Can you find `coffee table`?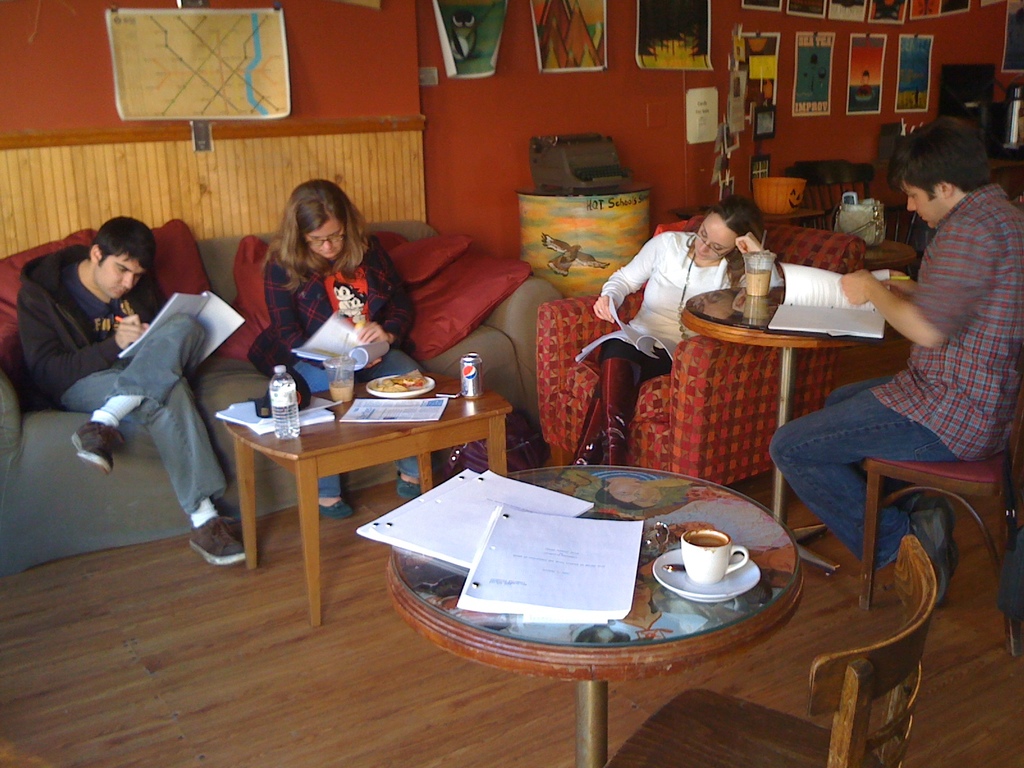
Yes, bounding box: BBox(682, 282, 887, 566).
